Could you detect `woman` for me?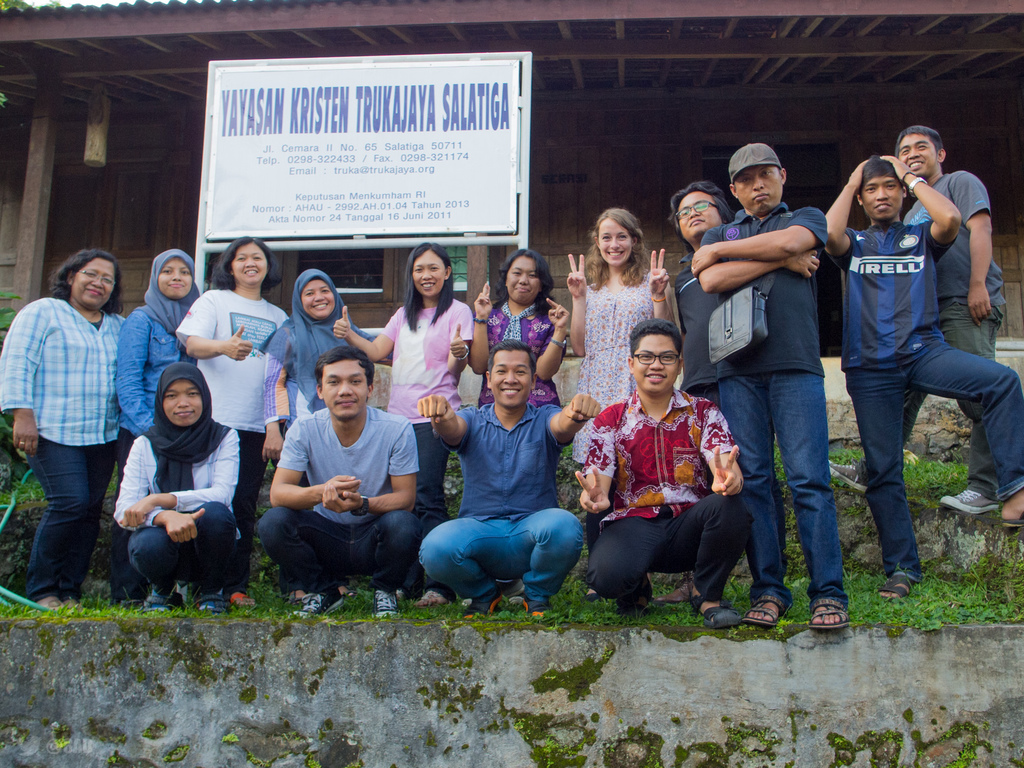
Detection result: box=[564, 204, 675, 604].
